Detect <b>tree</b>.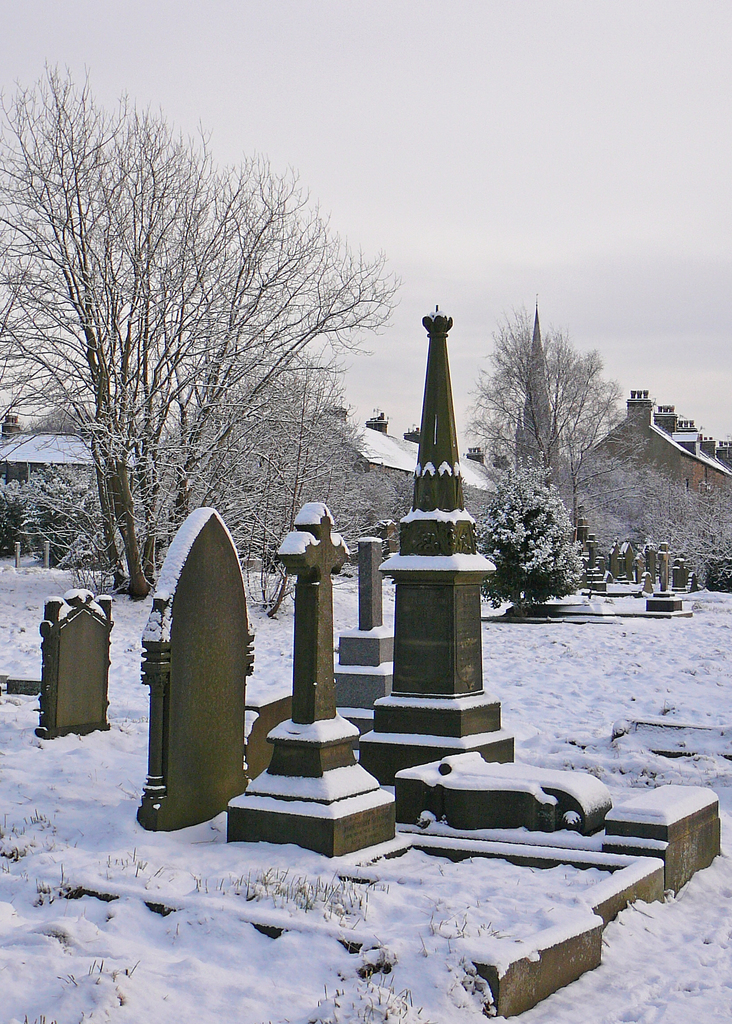
Detected at 477/465/593/608.
